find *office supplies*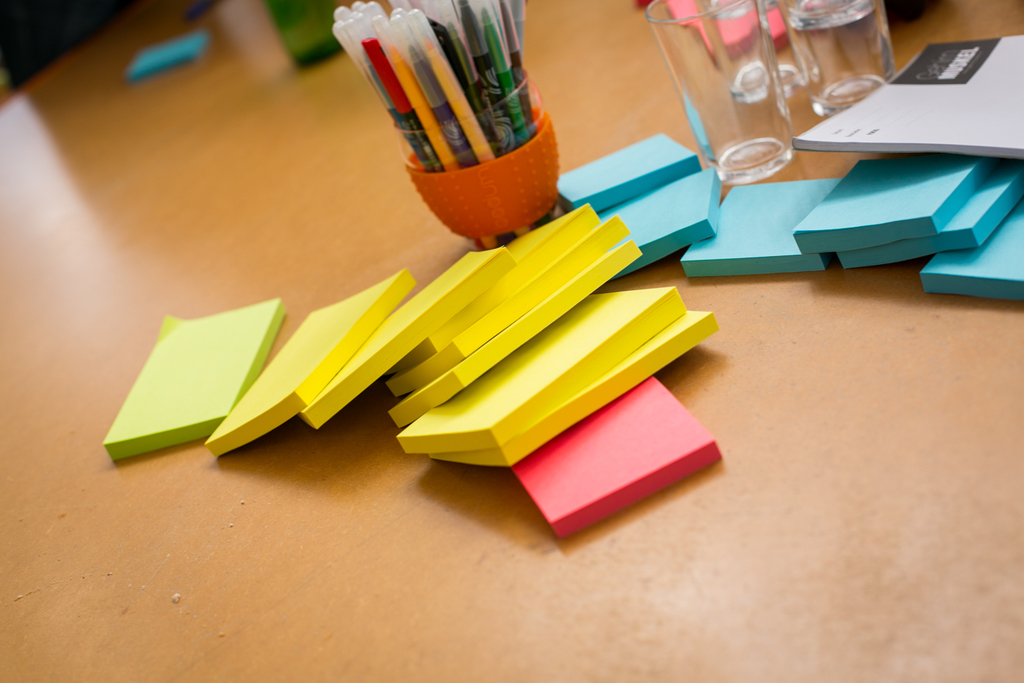
bbox=[327, 0, 560, 177]
